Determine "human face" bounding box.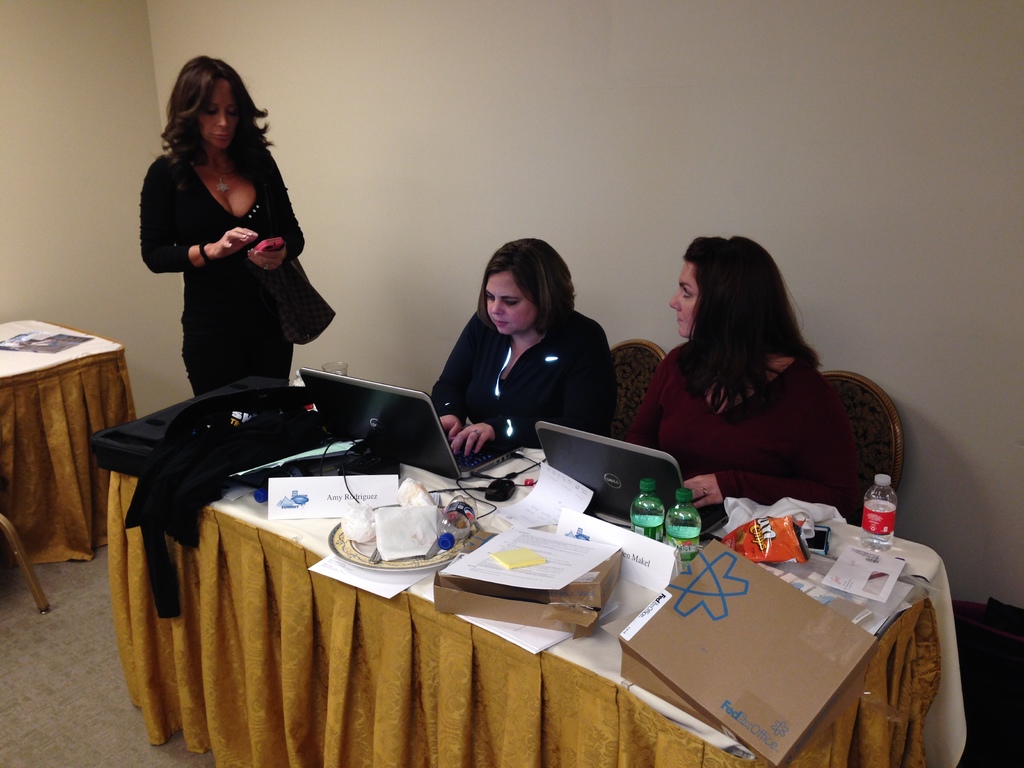
Determined: left=193, top=79, right=241, bottom=151.
